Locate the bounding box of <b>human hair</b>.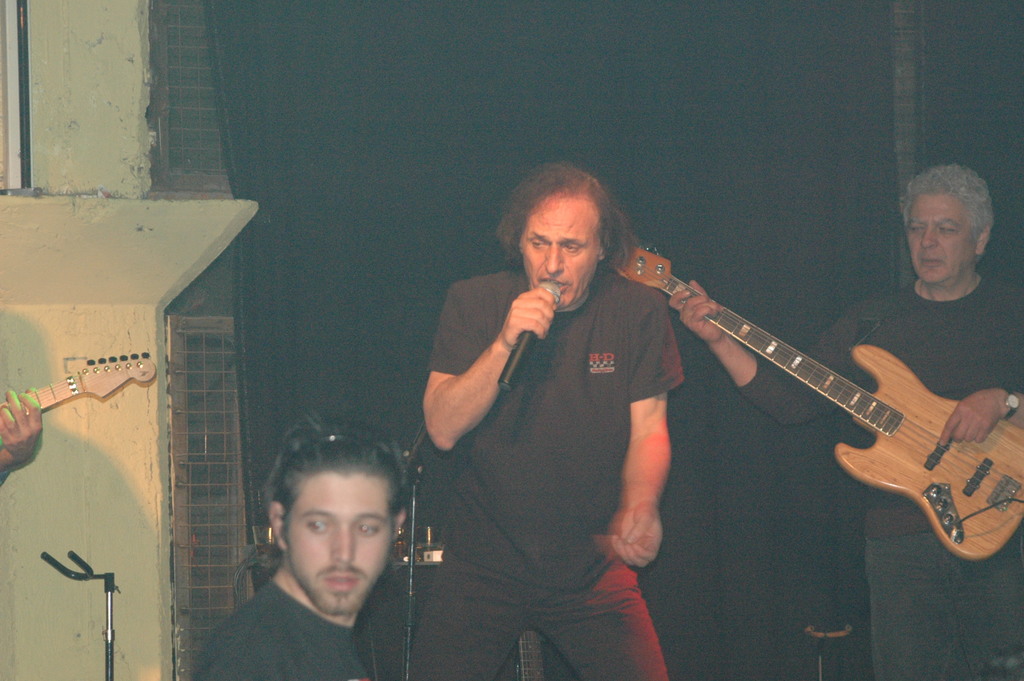
Bounding box: [left=490, top=151, right=636, bottom=280].
